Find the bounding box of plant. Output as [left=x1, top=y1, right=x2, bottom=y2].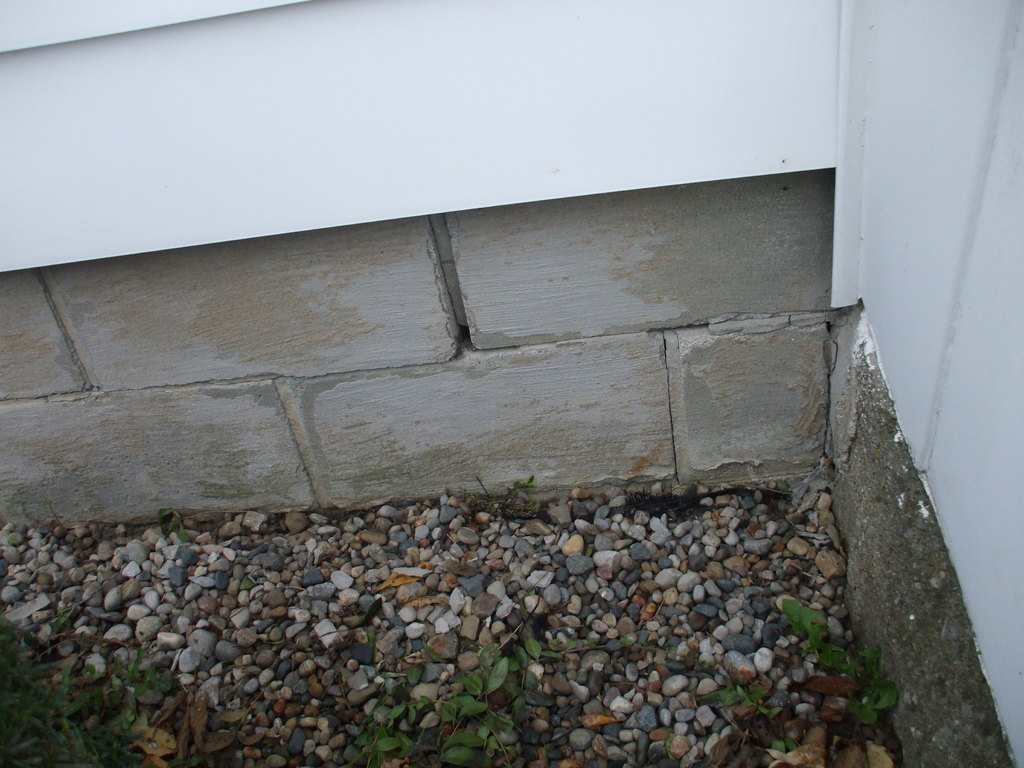
[left=473, top=476, right=543, bottom=526].
